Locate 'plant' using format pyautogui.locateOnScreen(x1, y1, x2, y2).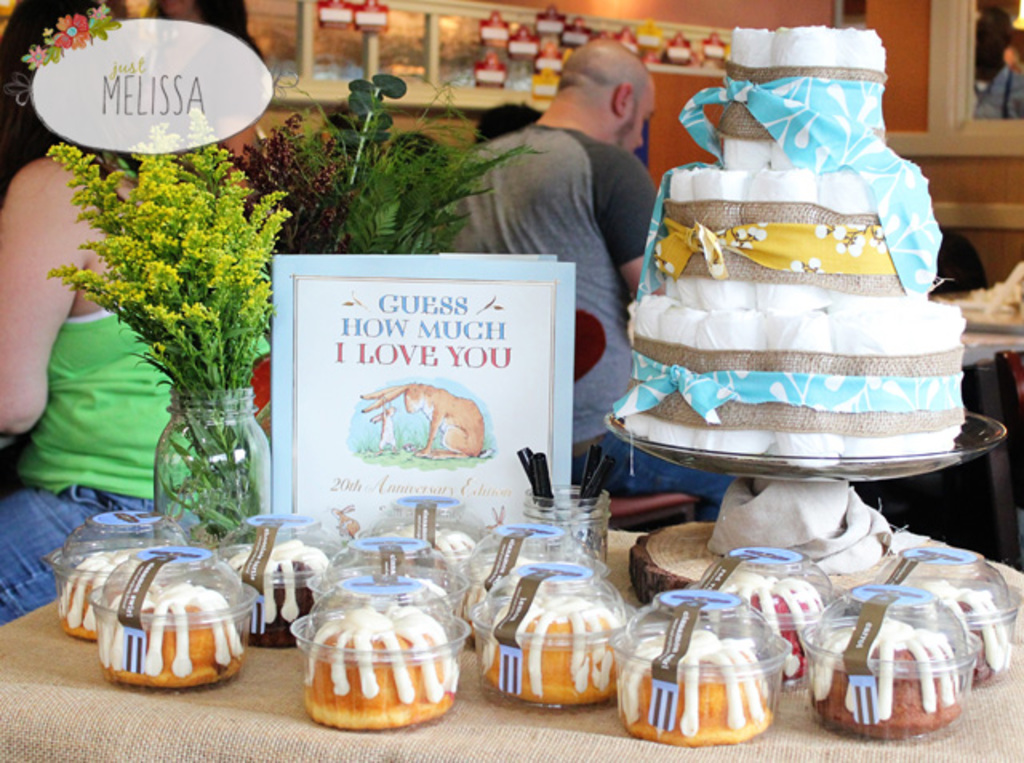
pyautogui.locateOnScreen(69, 147, 270, 531).
